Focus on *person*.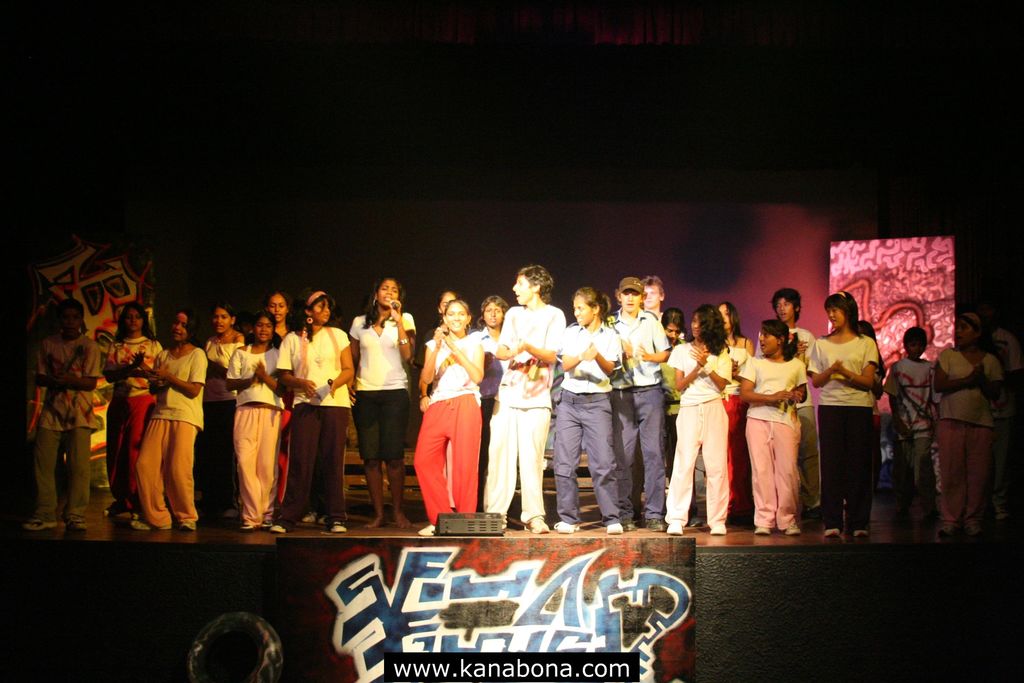
Focused at {"x1": 116, "y1": 311, "x2": 158, "y2": 514}.
